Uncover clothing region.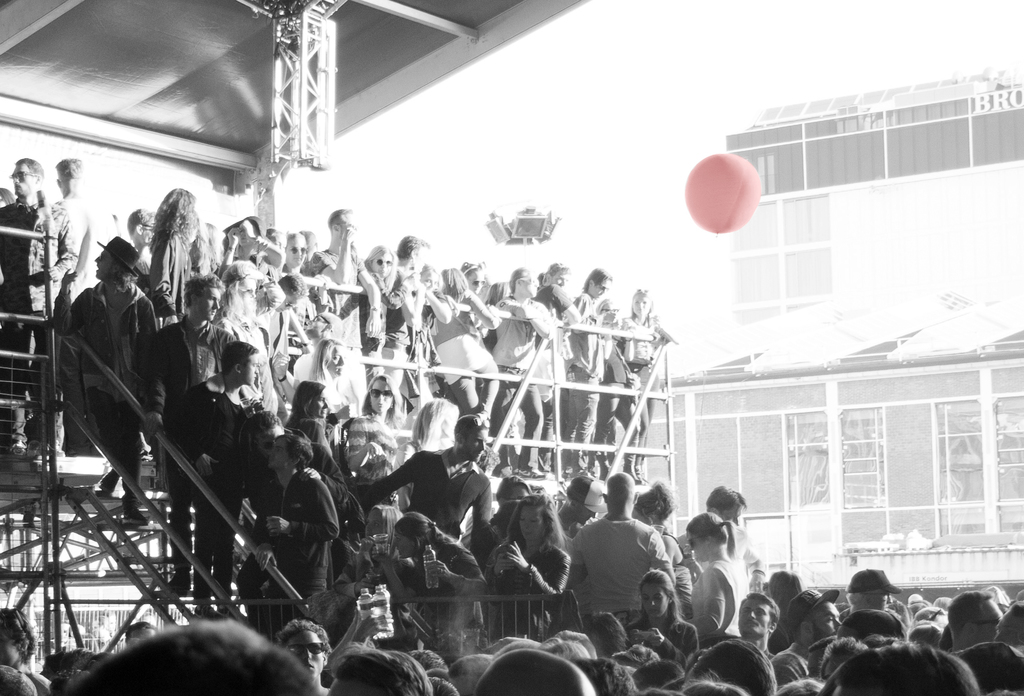
Uncovered: [x1=488, y1=542, x2=572, y2=642].
